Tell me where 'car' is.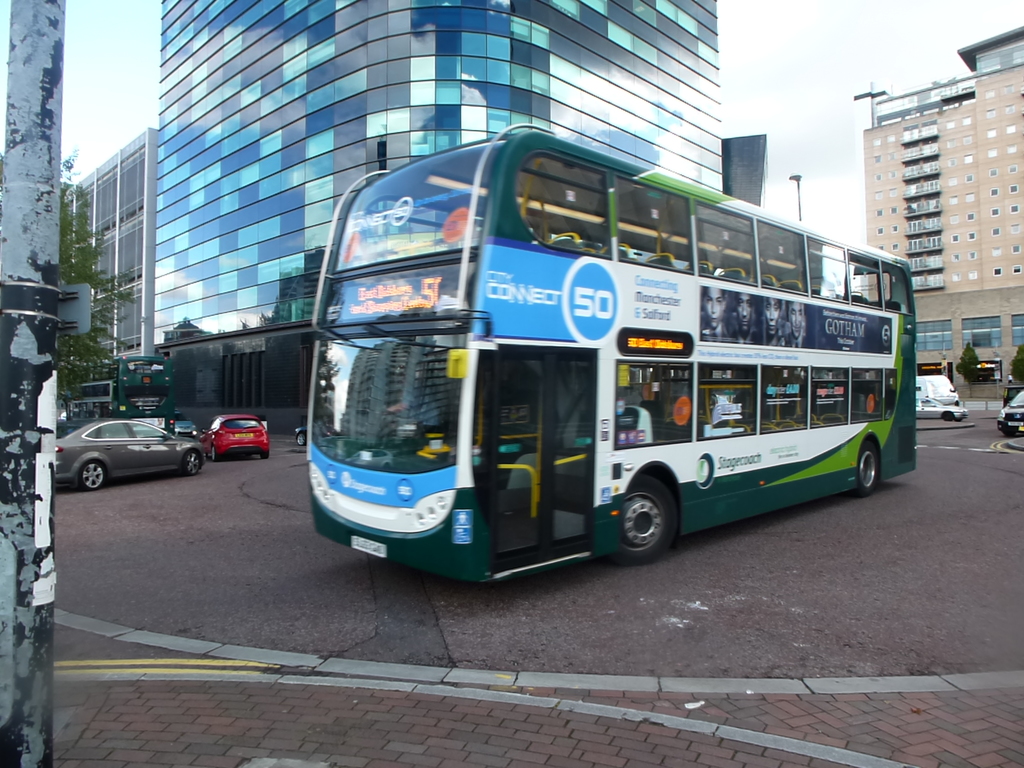
'car' is at {"x1": 293, "y1": 427, "x2": 307, "y2": 447}.
